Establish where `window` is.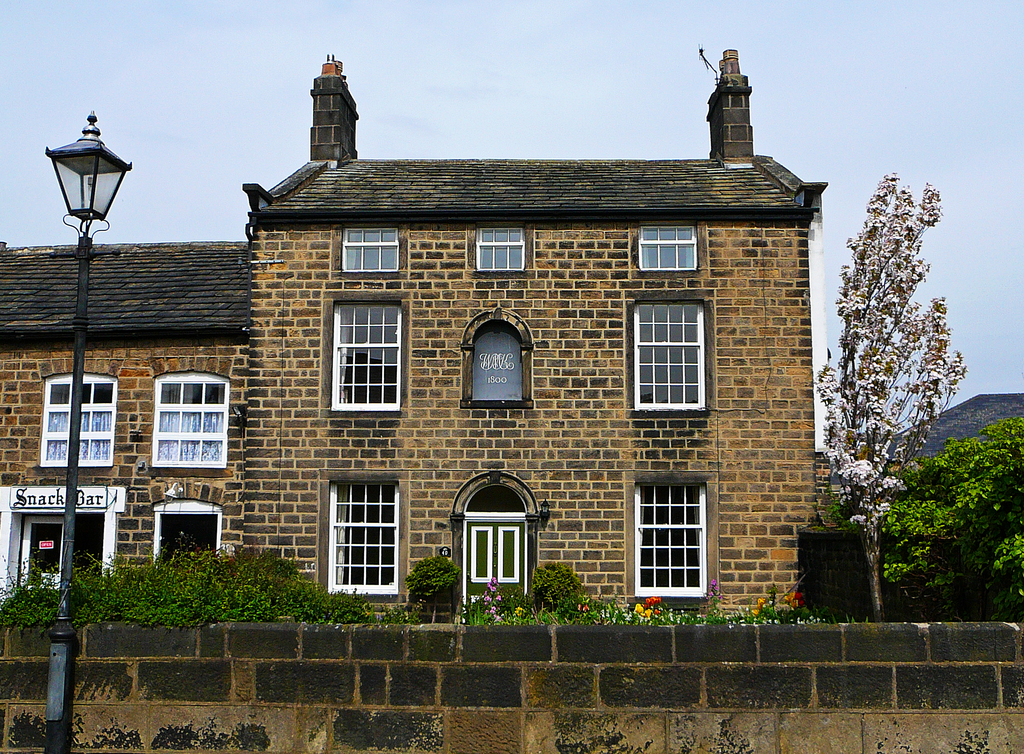
Established at crop(150, 358, 230, 469).
